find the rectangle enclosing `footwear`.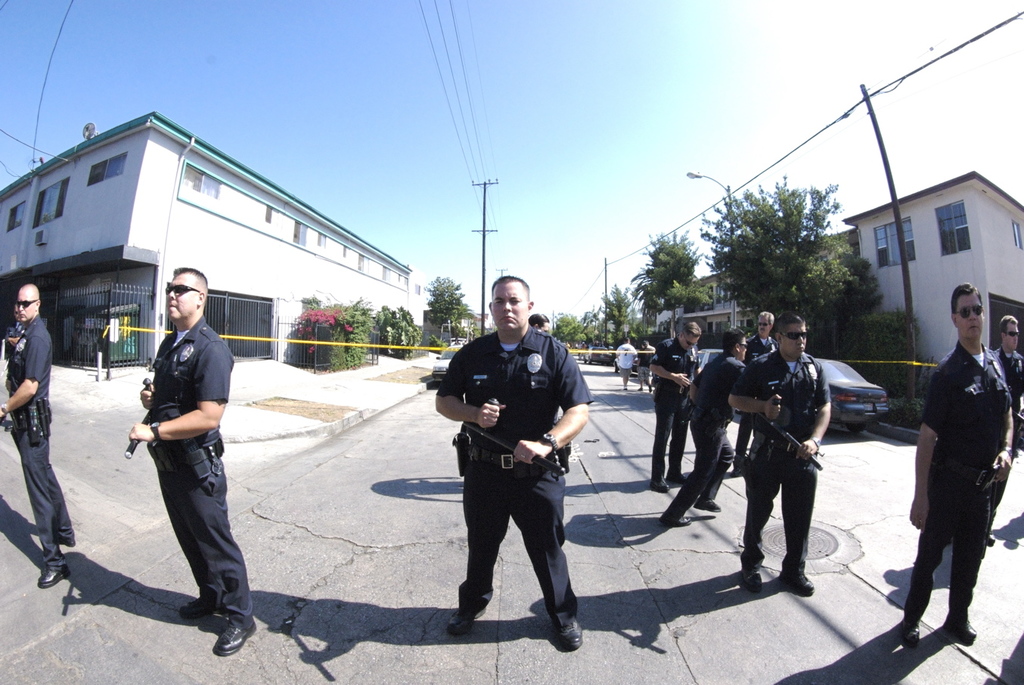
locate(622, 386, 625, 391).
